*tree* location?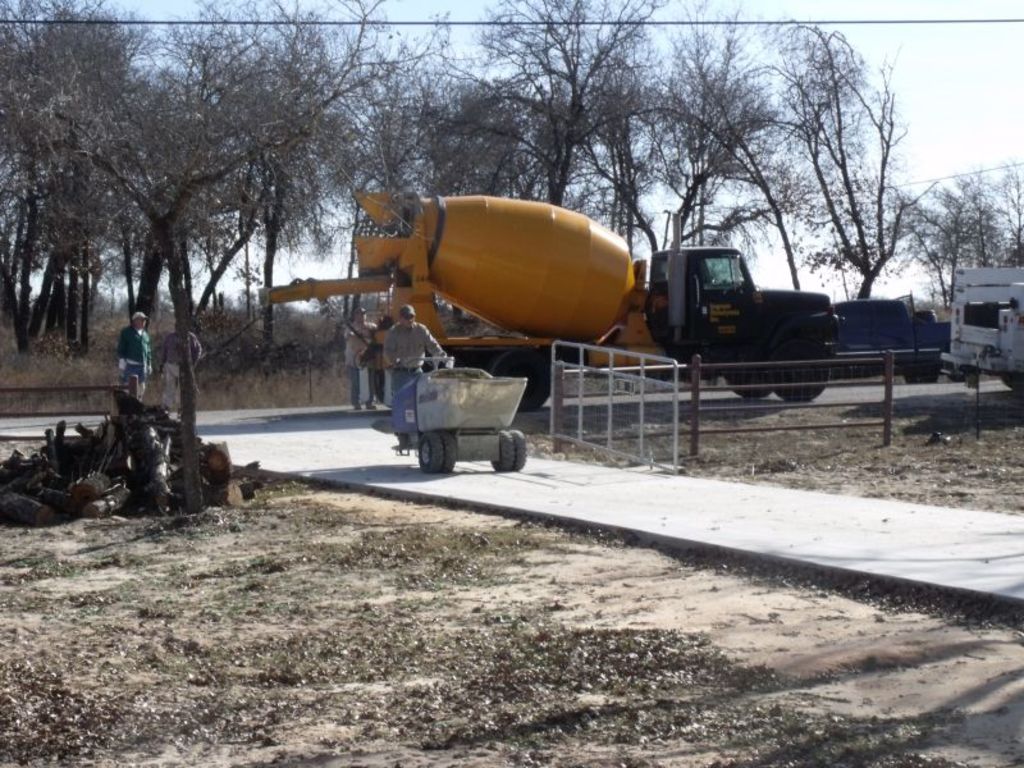
detection(33, 40, 330, 457)
